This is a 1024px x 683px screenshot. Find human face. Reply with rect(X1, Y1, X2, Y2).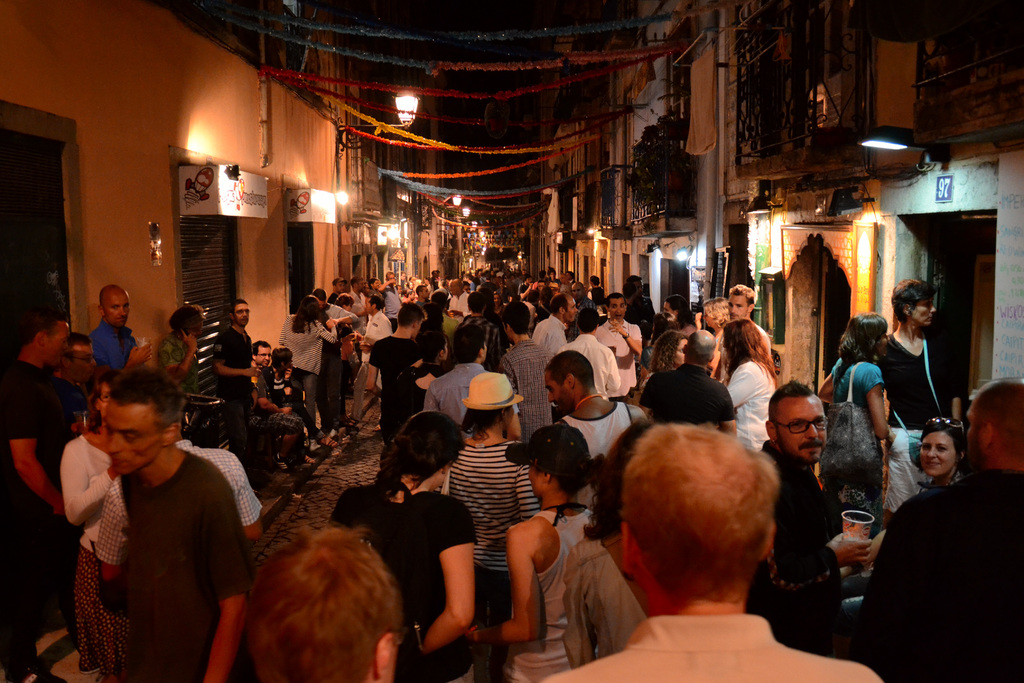
rect(94, 387, 111, 415).
